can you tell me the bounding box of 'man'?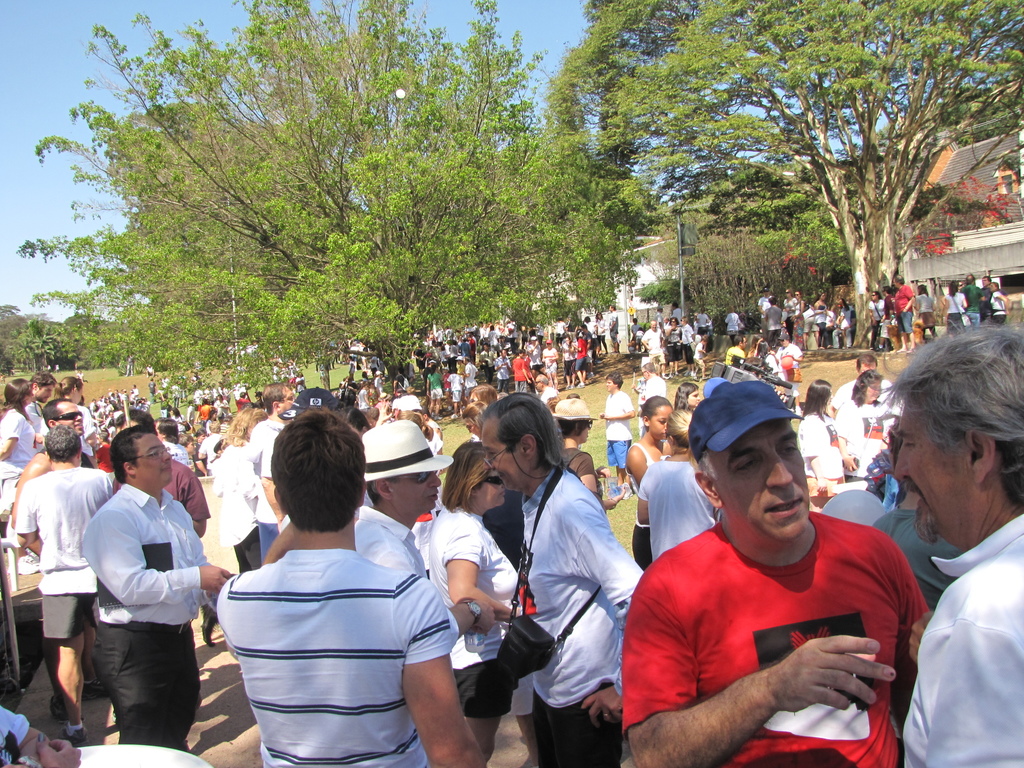
218,410,483,767.
